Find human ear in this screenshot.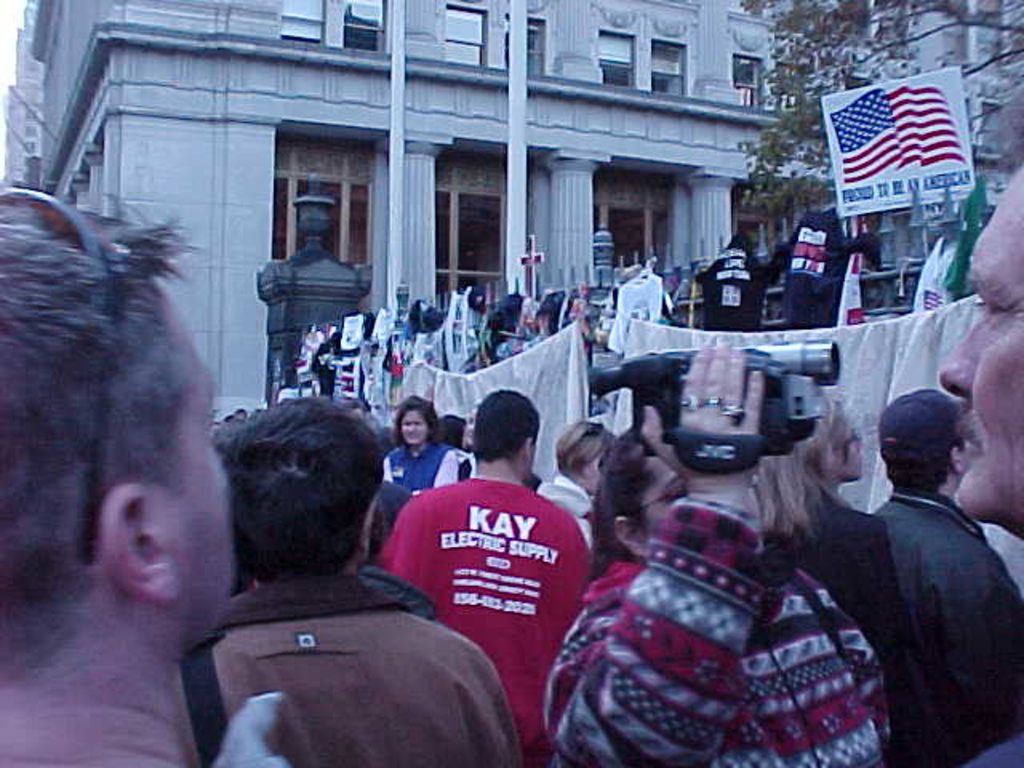
The bounding box for human ear is bbox=[614, 514, 648, 562].
